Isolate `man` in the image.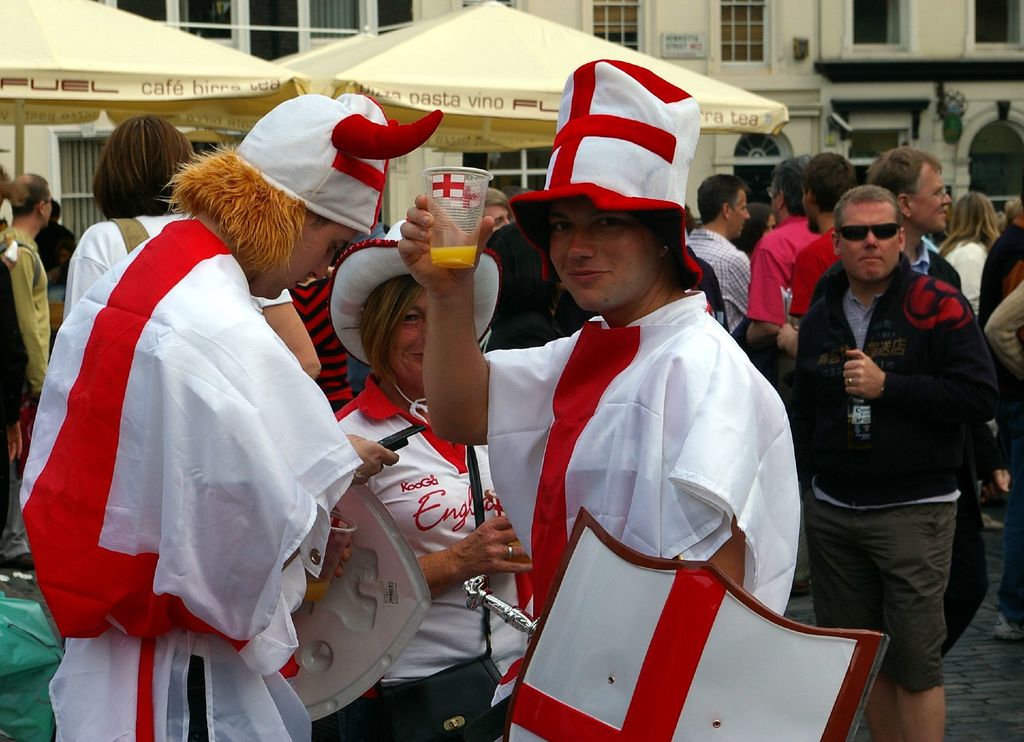
Isolated region: left=783, top=186, right=996, bottom=741.
